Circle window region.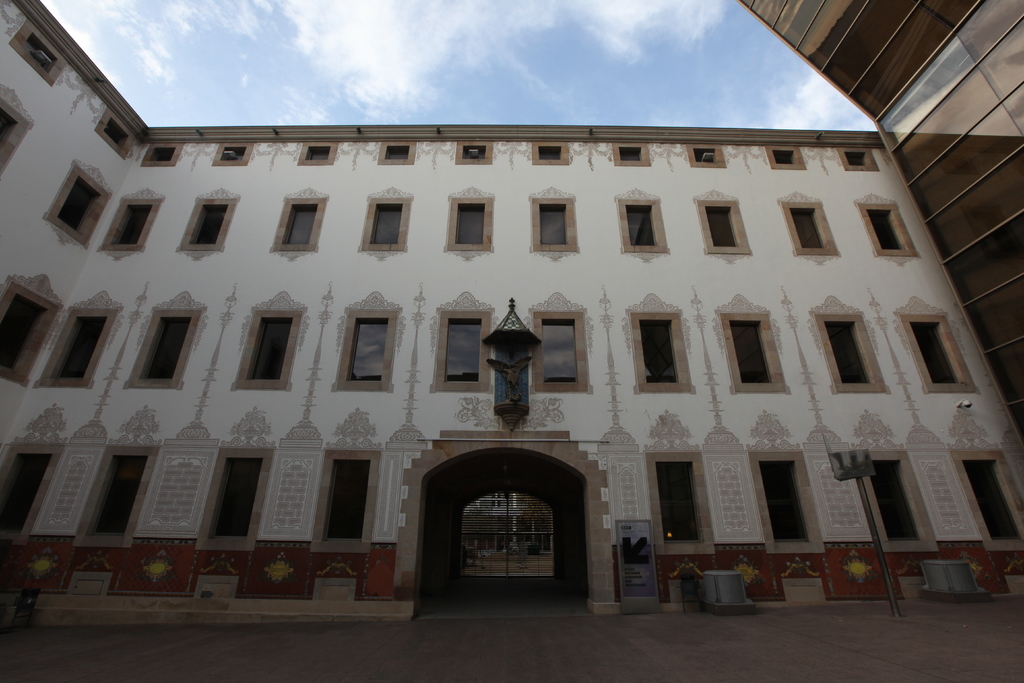
Region: bbox=[280, 203, 316, 247].
